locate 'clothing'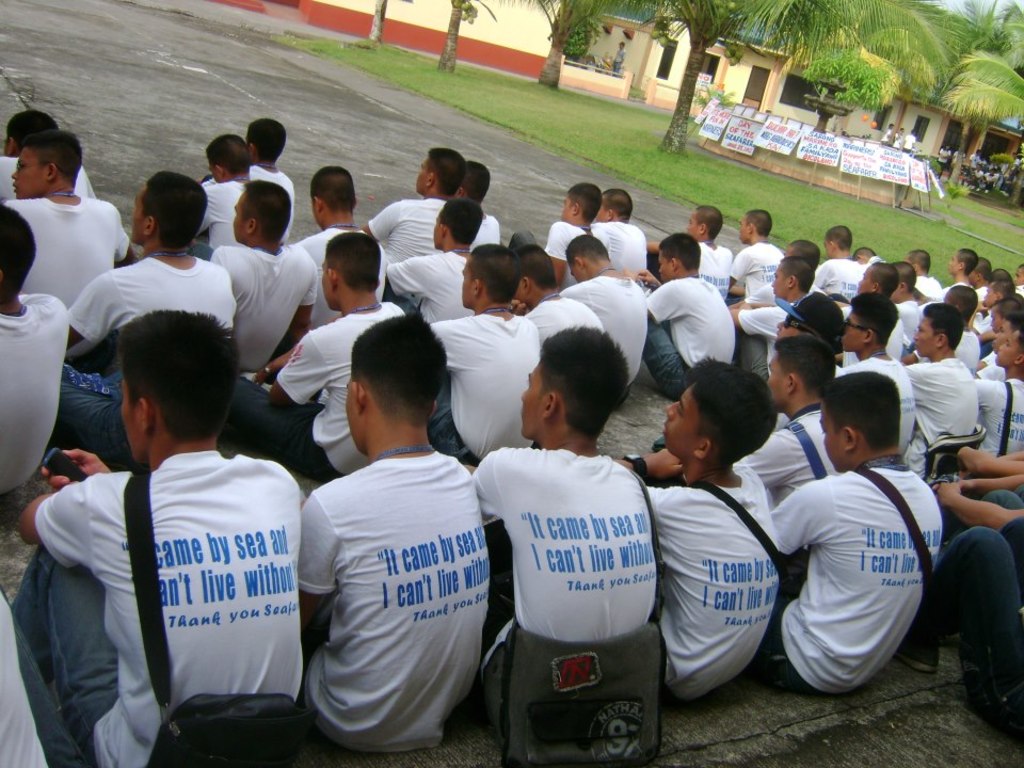
386,243,475,326
